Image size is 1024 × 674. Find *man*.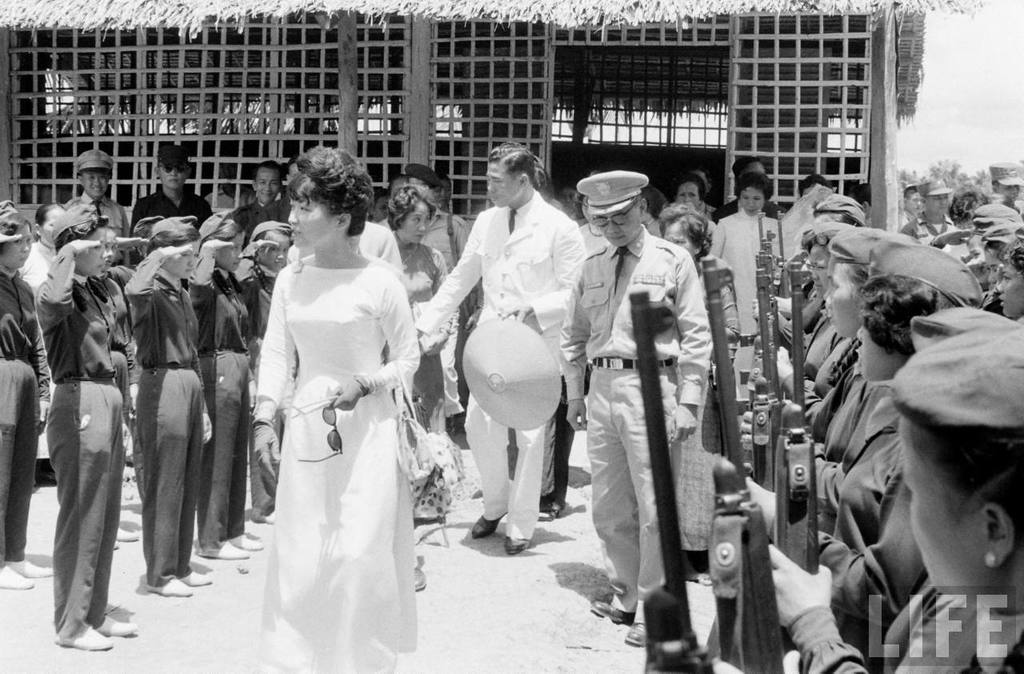
detection(406, 164, 473, 276).
